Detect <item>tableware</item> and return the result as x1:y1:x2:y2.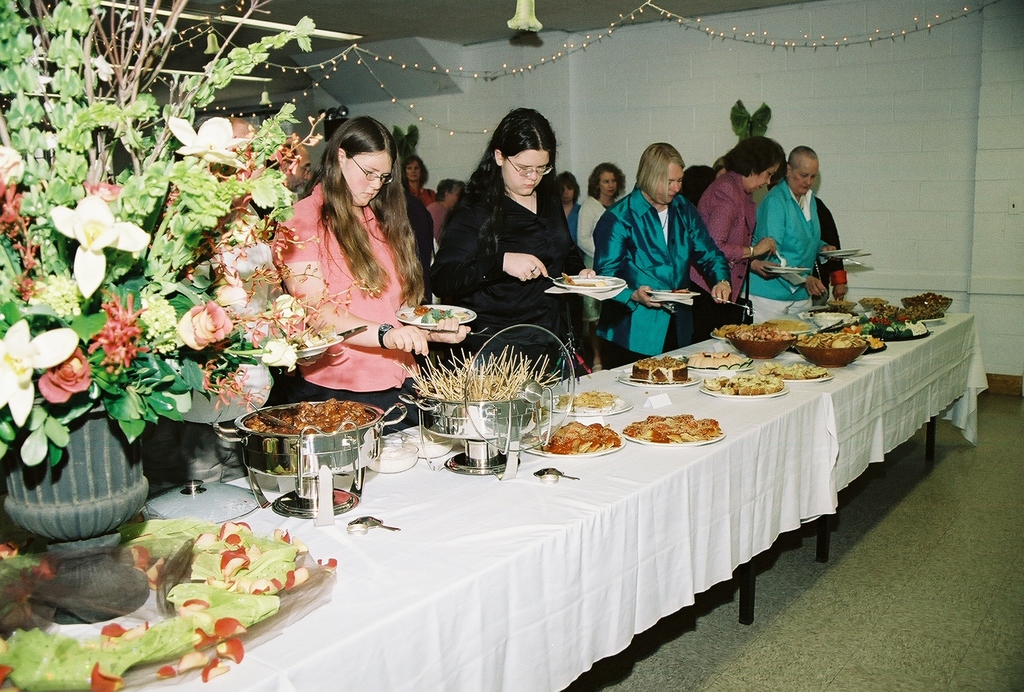
703:373:786:398.
